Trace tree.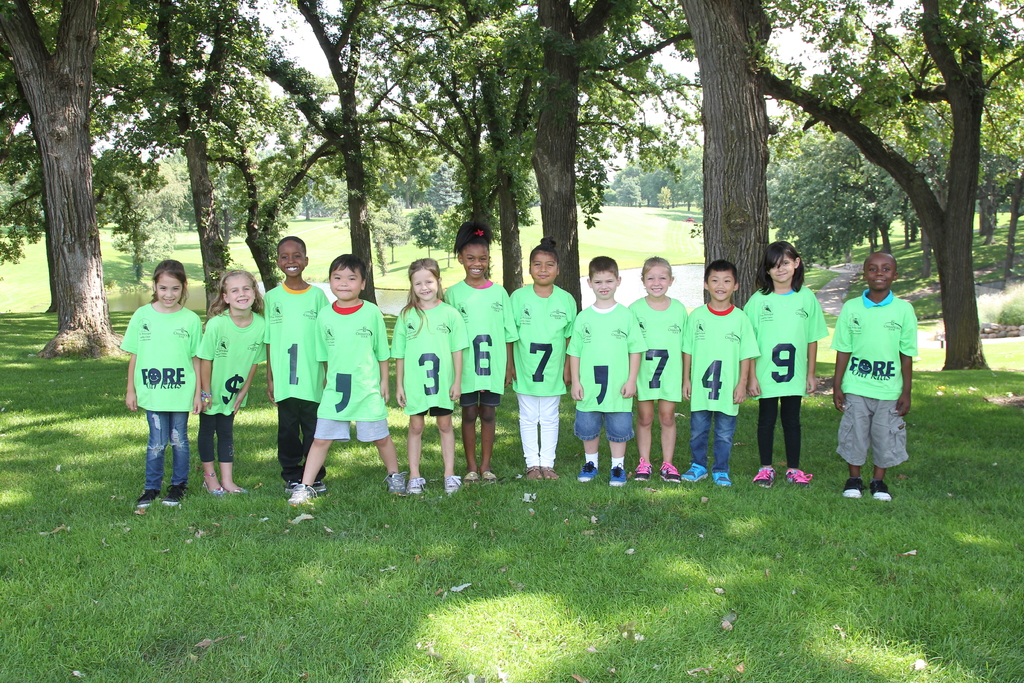
Traced to pyautogui.locateOnScreen(9, 6, 122, 348).
